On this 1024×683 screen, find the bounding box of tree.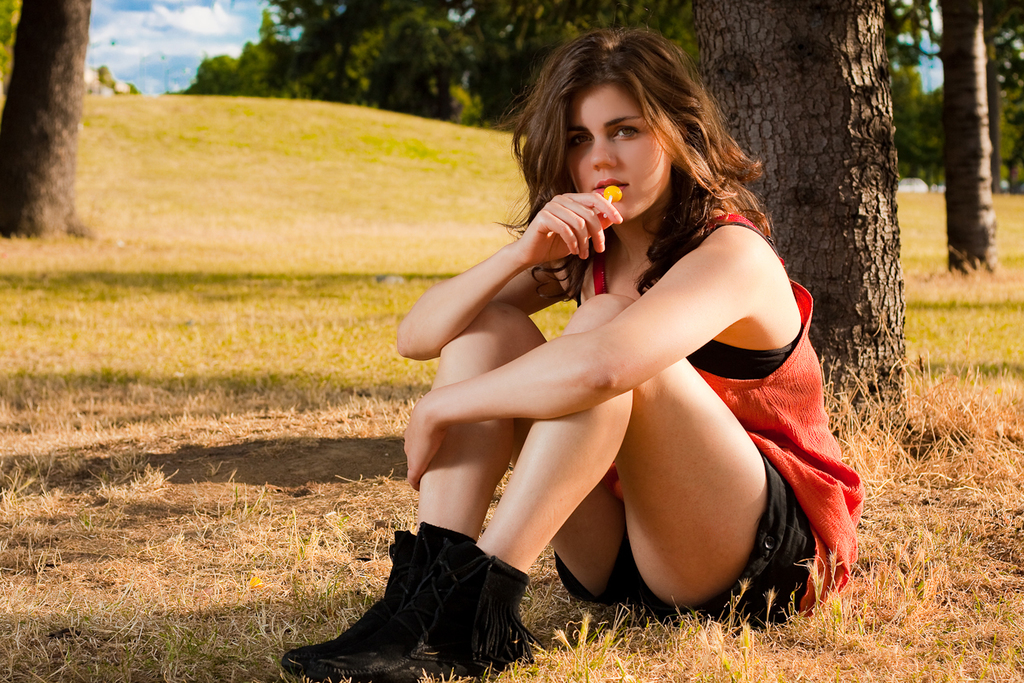
Bounding box: {"x1": 0, "y1": 0, "x2": 76, "y2": 239}.
